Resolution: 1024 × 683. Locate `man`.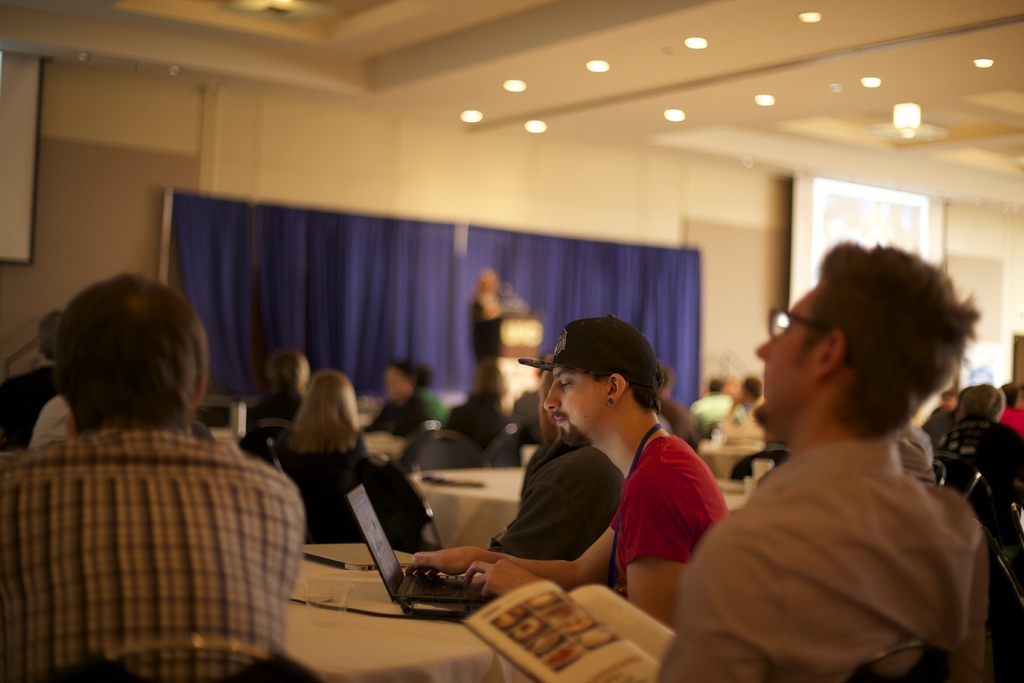
<box>247,345,310,423</box>.
